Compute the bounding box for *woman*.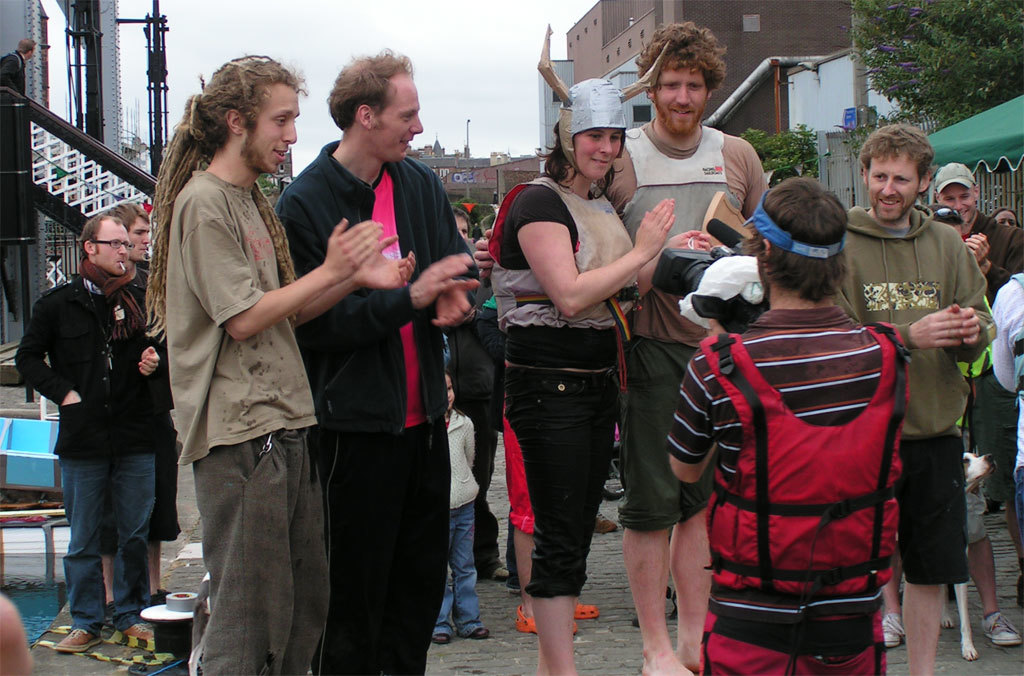
[x1=993, y1=208, x2=1020, y2=229].
